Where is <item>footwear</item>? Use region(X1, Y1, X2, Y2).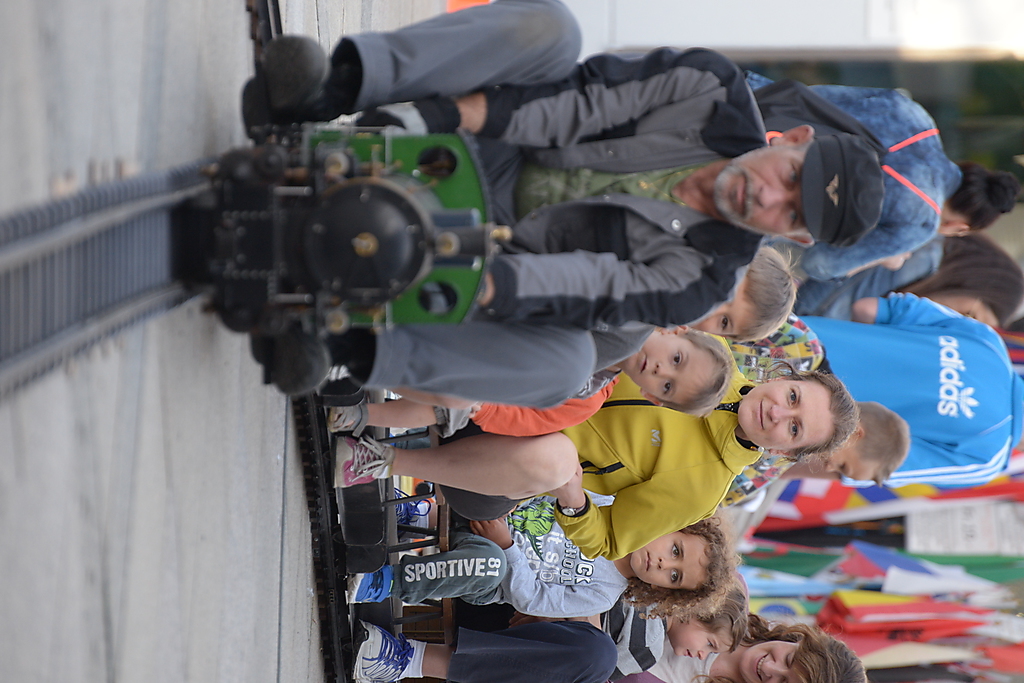
region(329, 394, 364, 431).
